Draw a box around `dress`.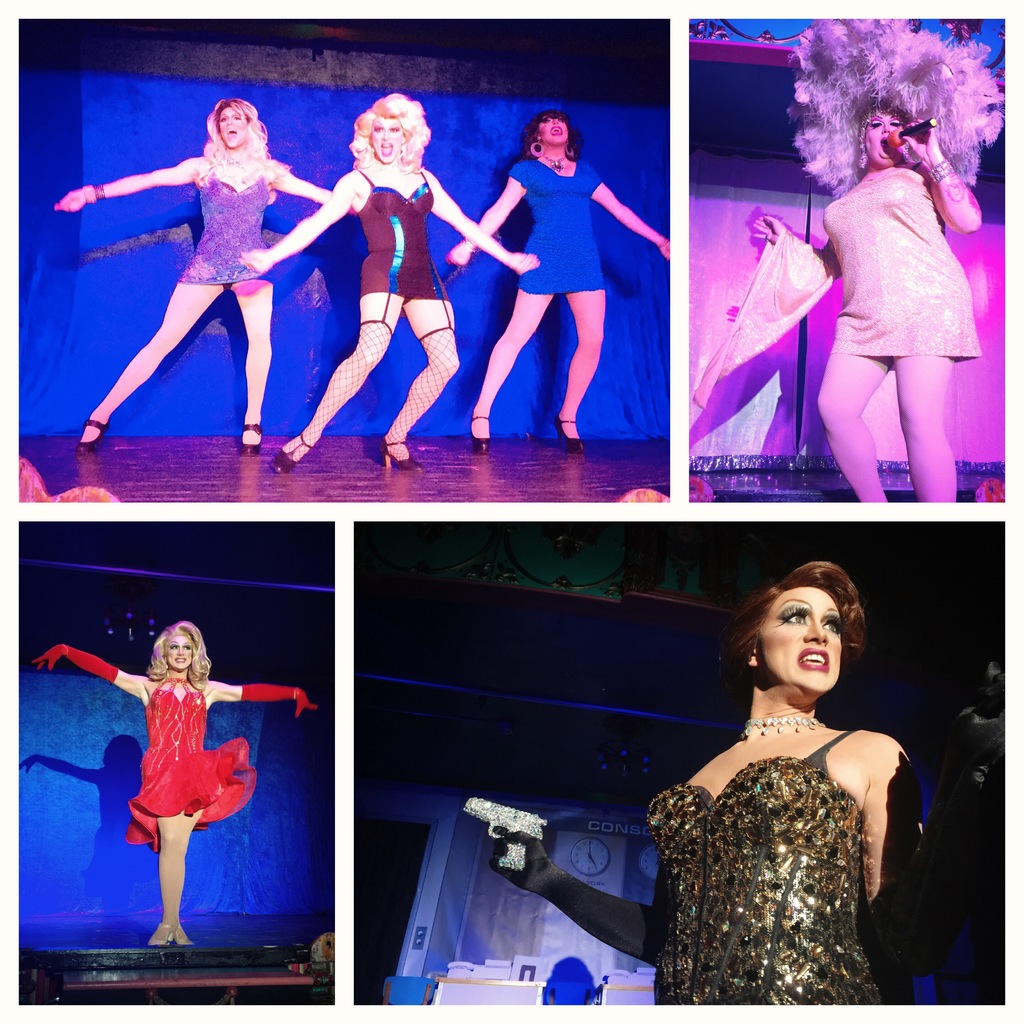
detection(356, 168, 450, 300).
